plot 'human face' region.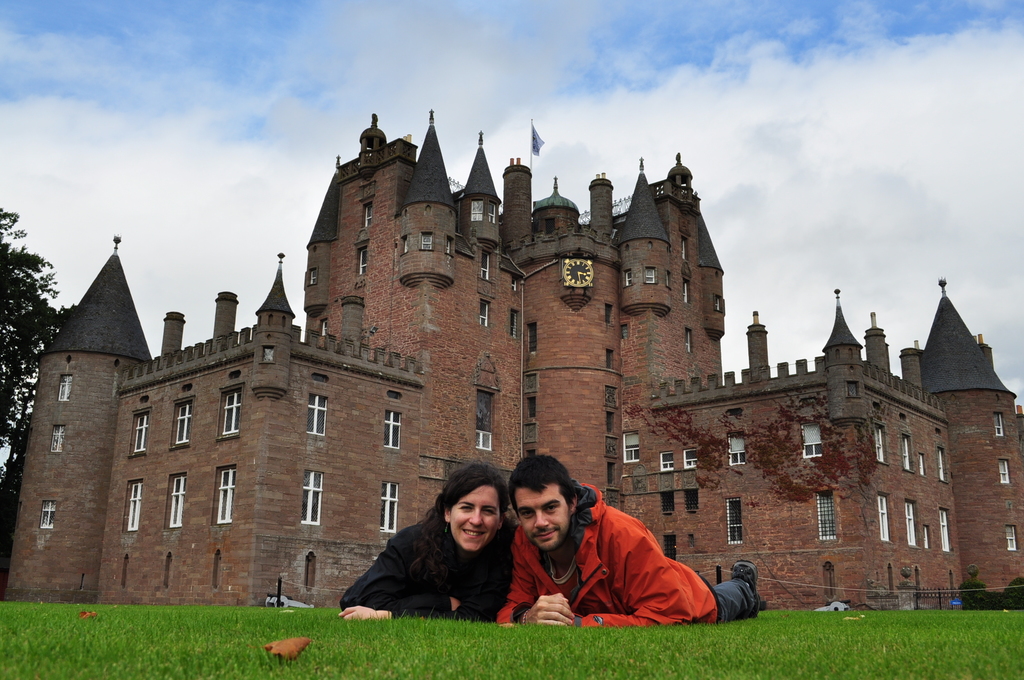
Plotted at {"x1": 514, "y1": 487, "x2": 569, "y2": 548}.
